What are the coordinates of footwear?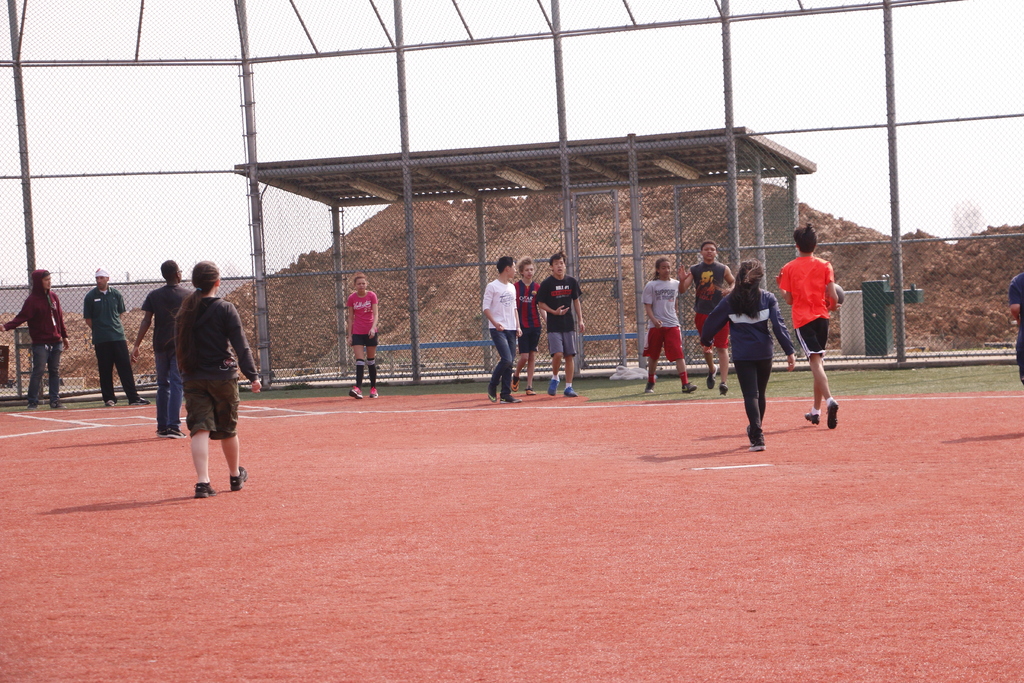
crop(227, 464, 248, 494).
